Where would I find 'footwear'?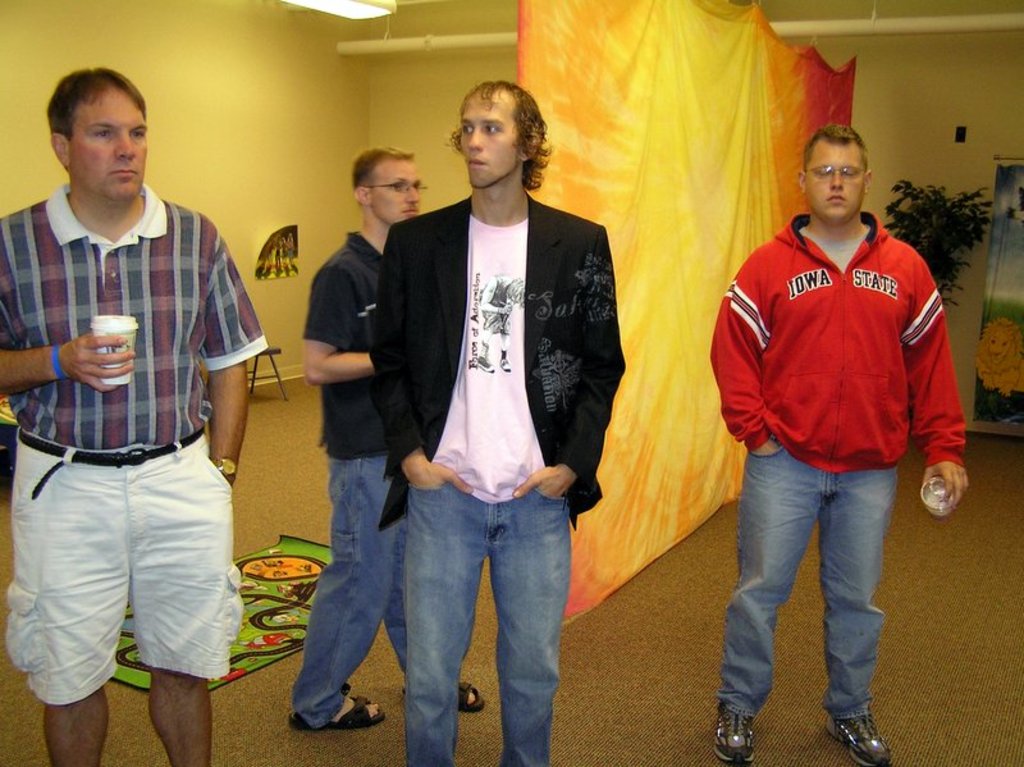
At (x1=457, y1=676, x2=485, y2=709).
